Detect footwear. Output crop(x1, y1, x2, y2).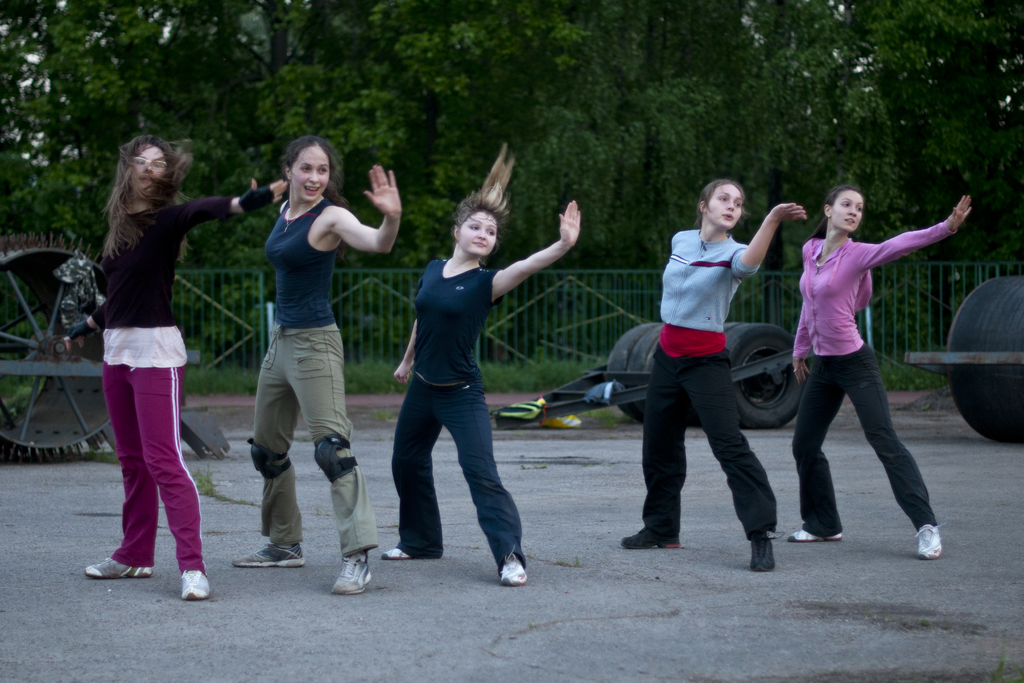
crop(501, 555, 526, 584).
